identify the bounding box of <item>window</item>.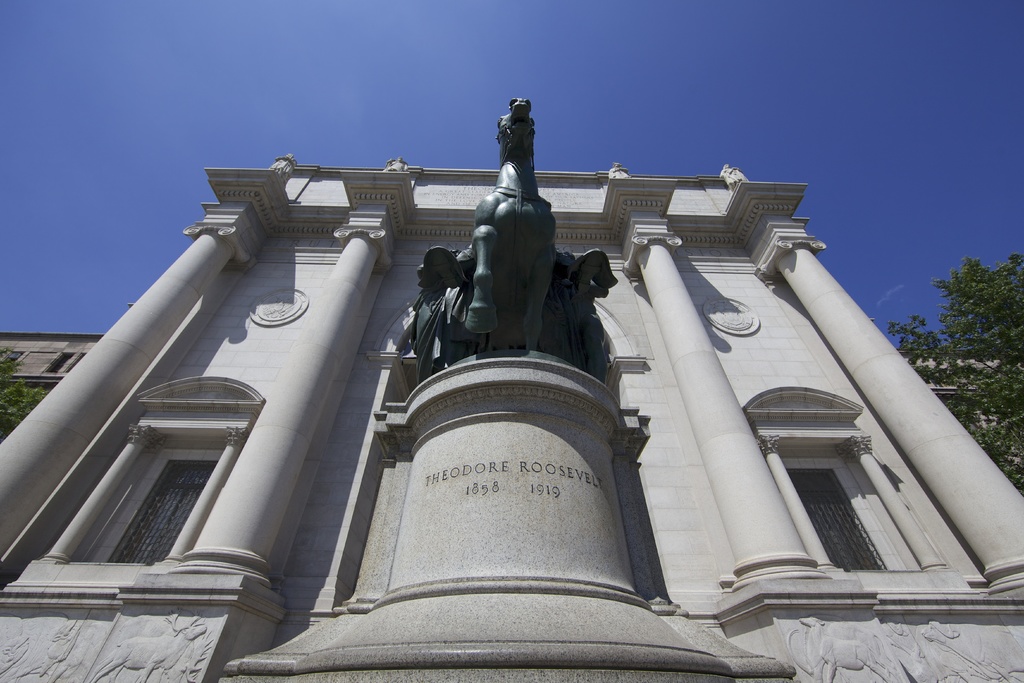
box(938, 391, 983, 433).
